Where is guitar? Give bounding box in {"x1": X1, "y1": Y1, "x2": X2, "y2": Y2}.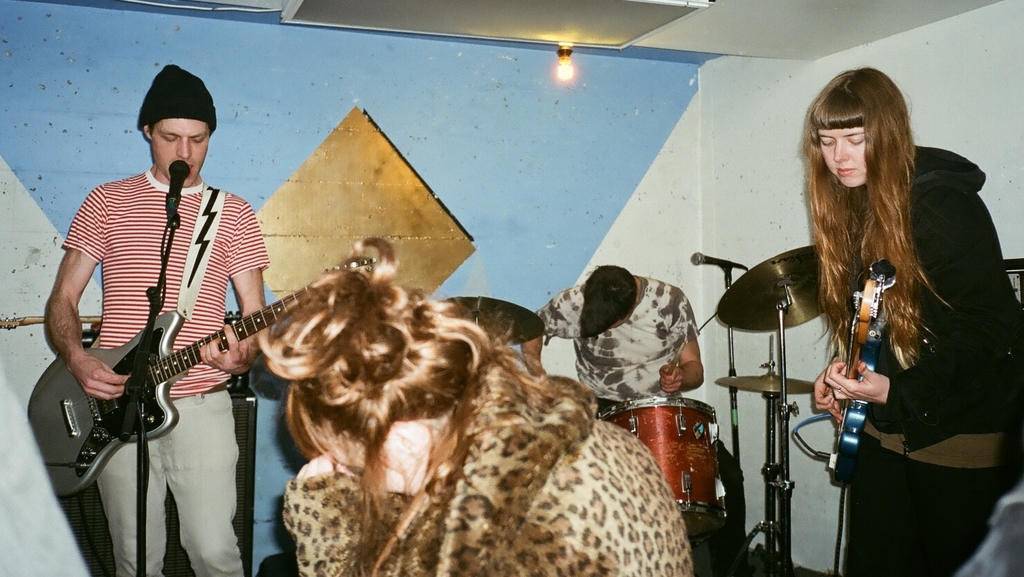
{"x1": 26, "y1": 253, "x2": 379, "y2": 499}.
